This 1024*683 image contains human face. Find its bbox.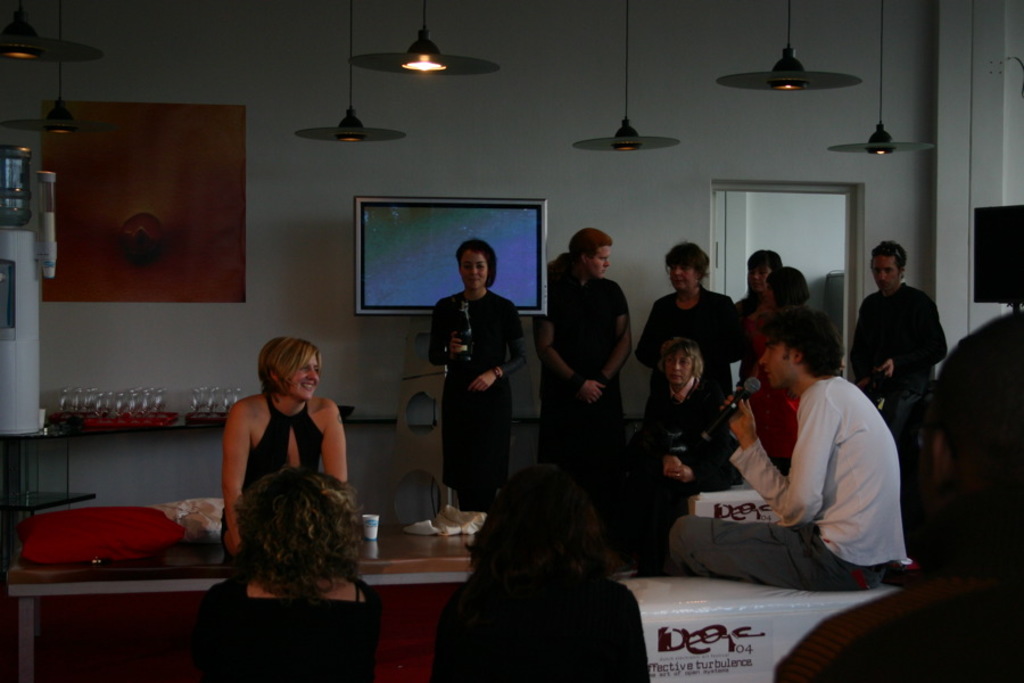
rect(760, 339, 802, 395).
